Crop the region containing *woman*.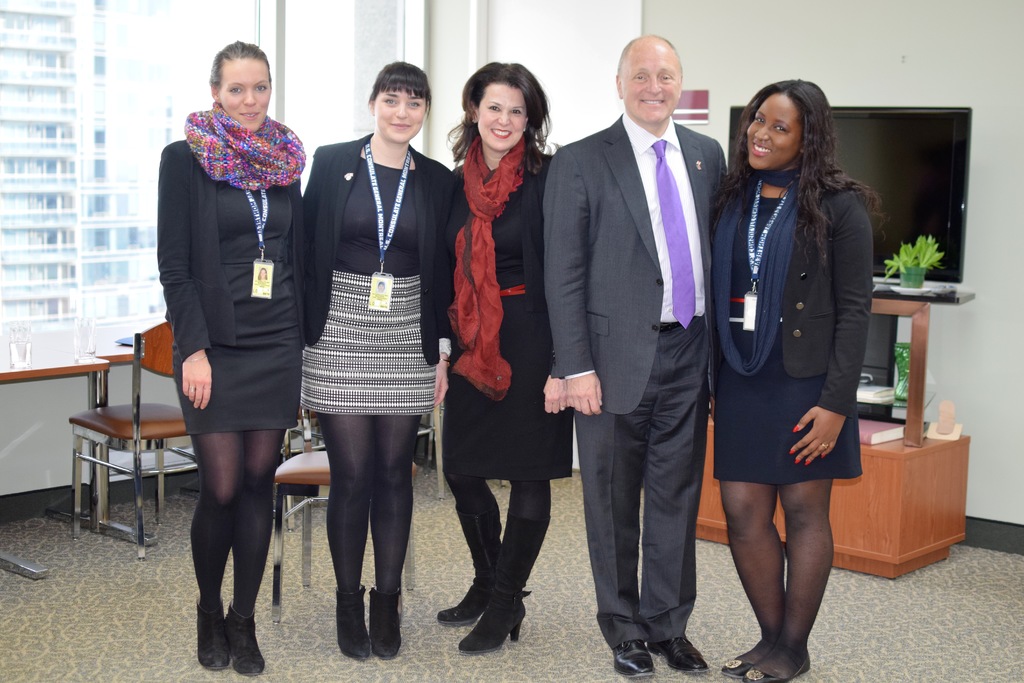
Crop region: [429, 50, 570, 661].
